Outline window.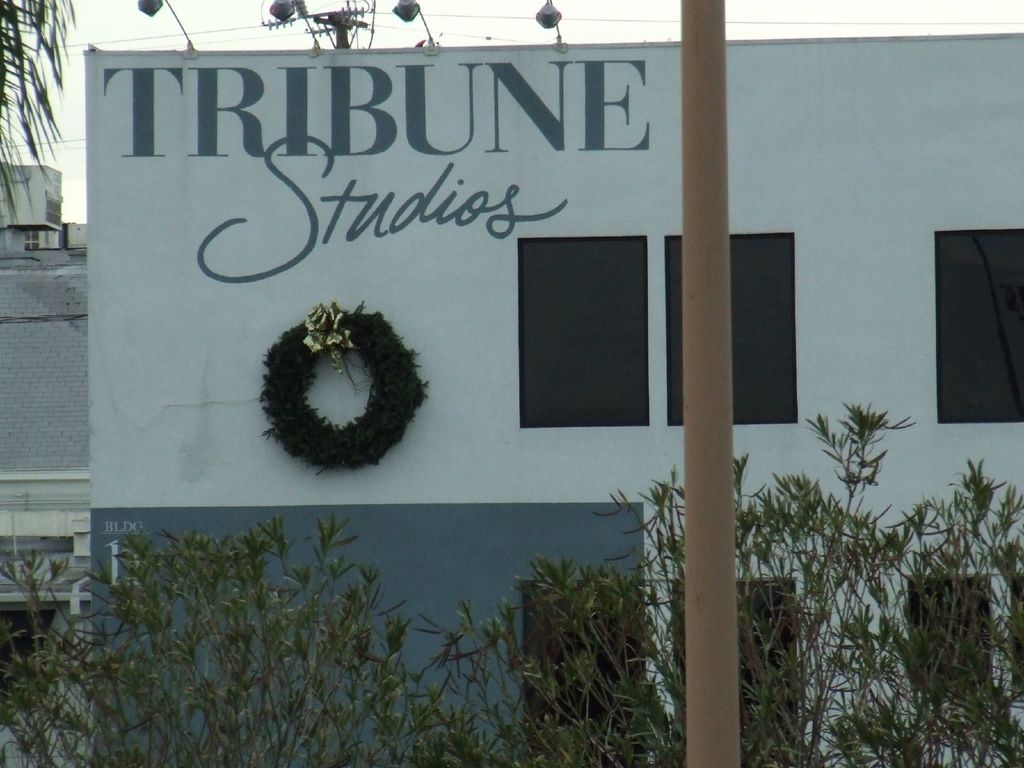
Outline: [19,227,35,247].
